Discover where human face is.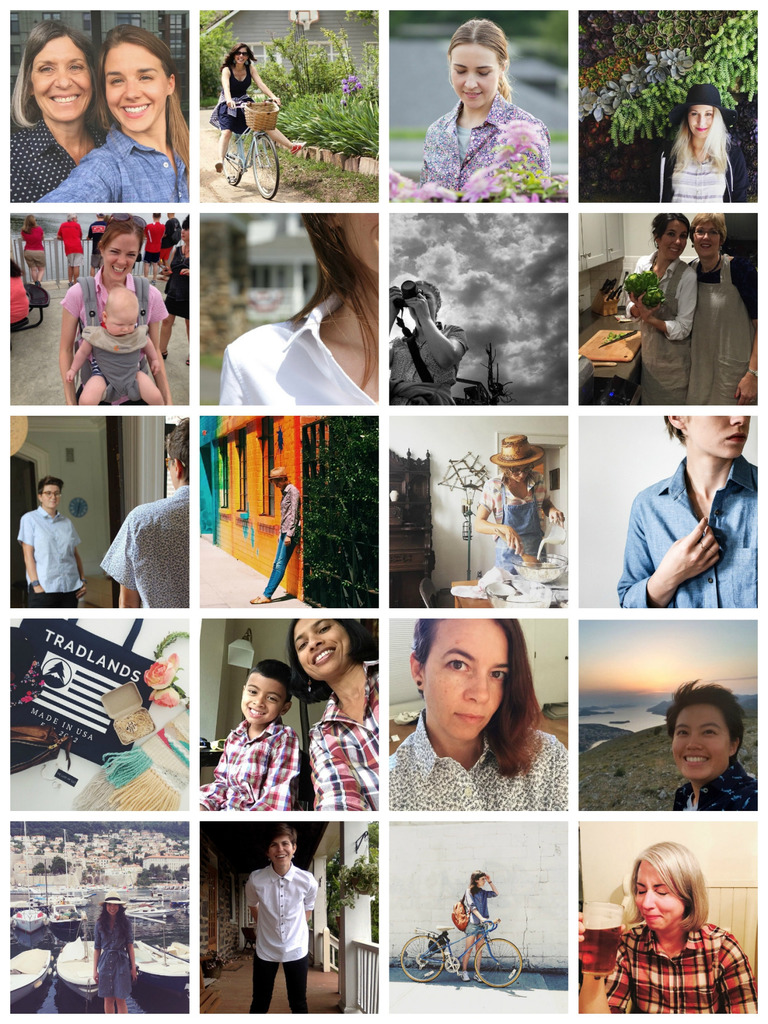
Discovered at select_region(680, 104, 713, 144).
